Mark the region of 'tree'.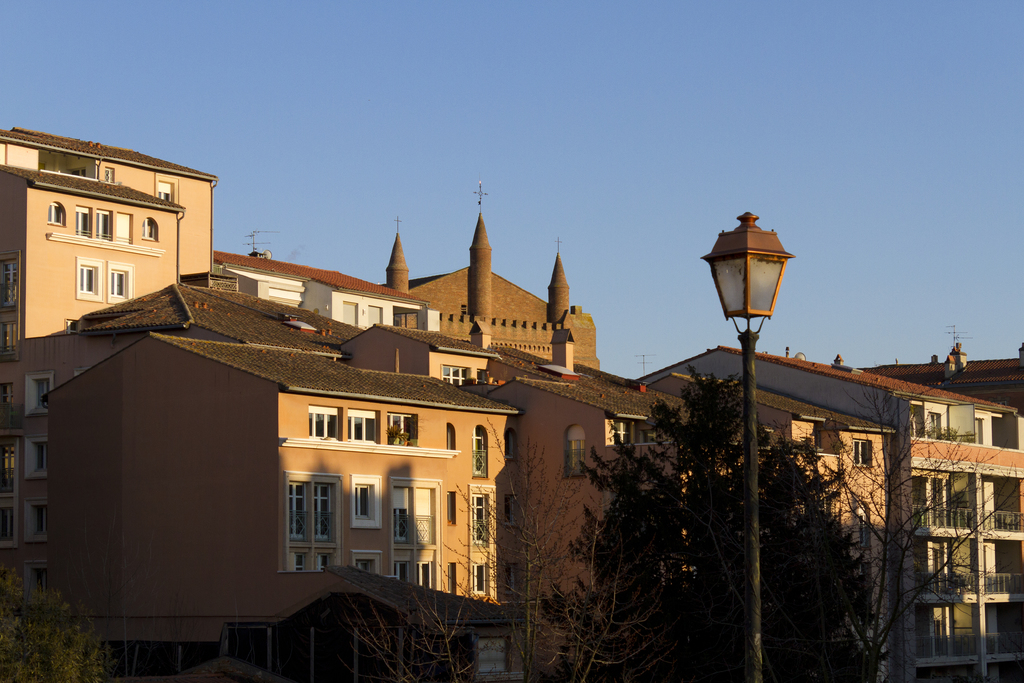
Region: [335,570,485,682].
